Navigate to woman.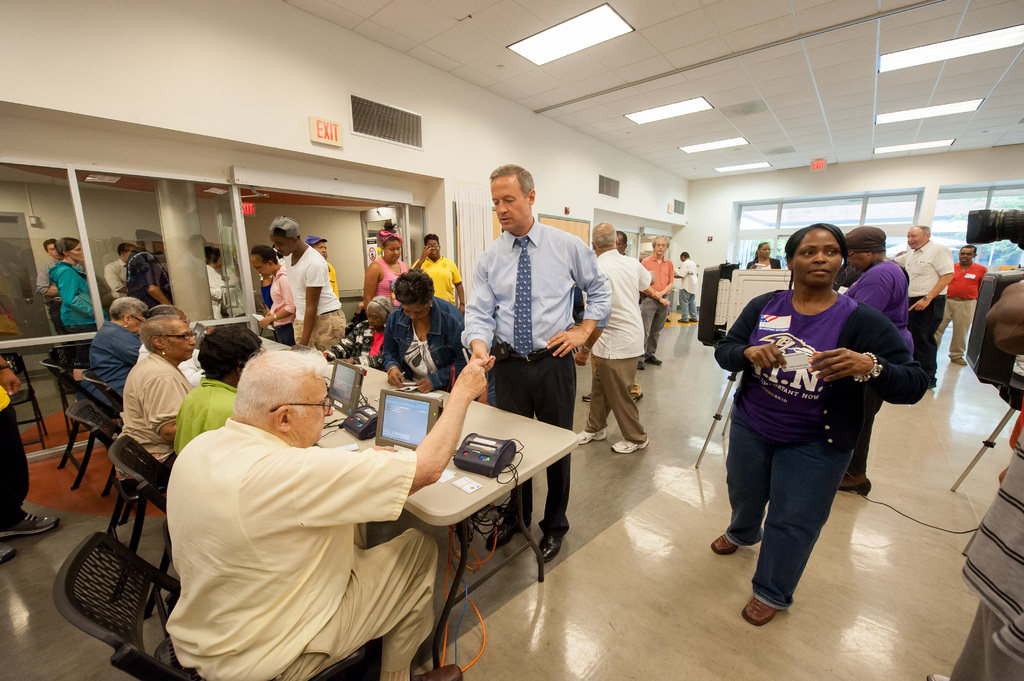
Navigation target: 50:234:95:327.
